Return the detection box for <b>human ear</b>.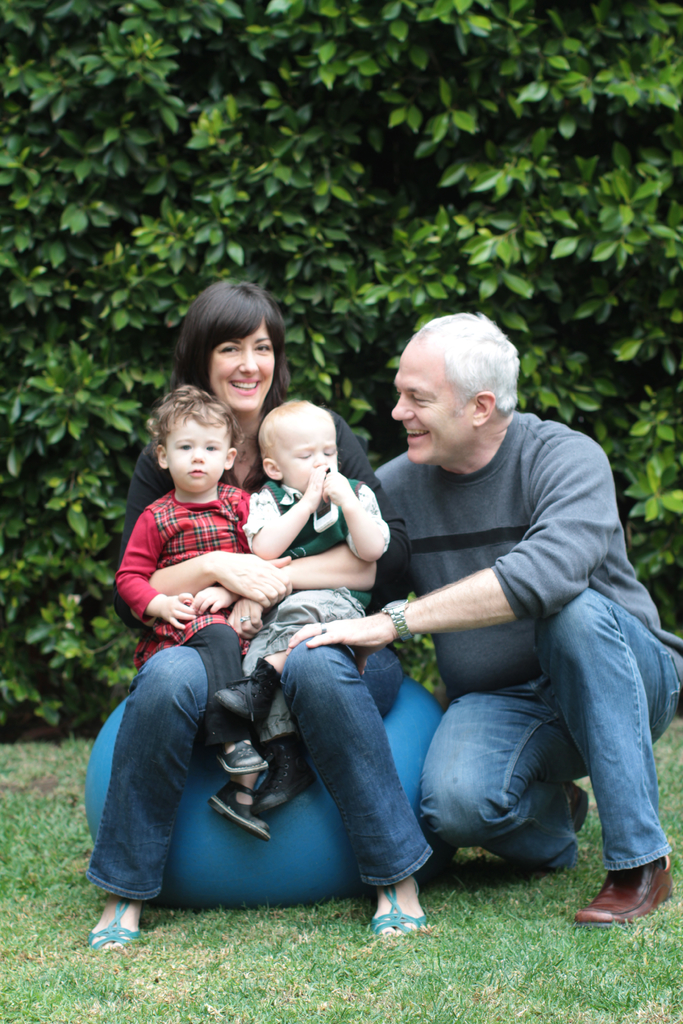
left=155, top=444, right=166, bottom=468.
